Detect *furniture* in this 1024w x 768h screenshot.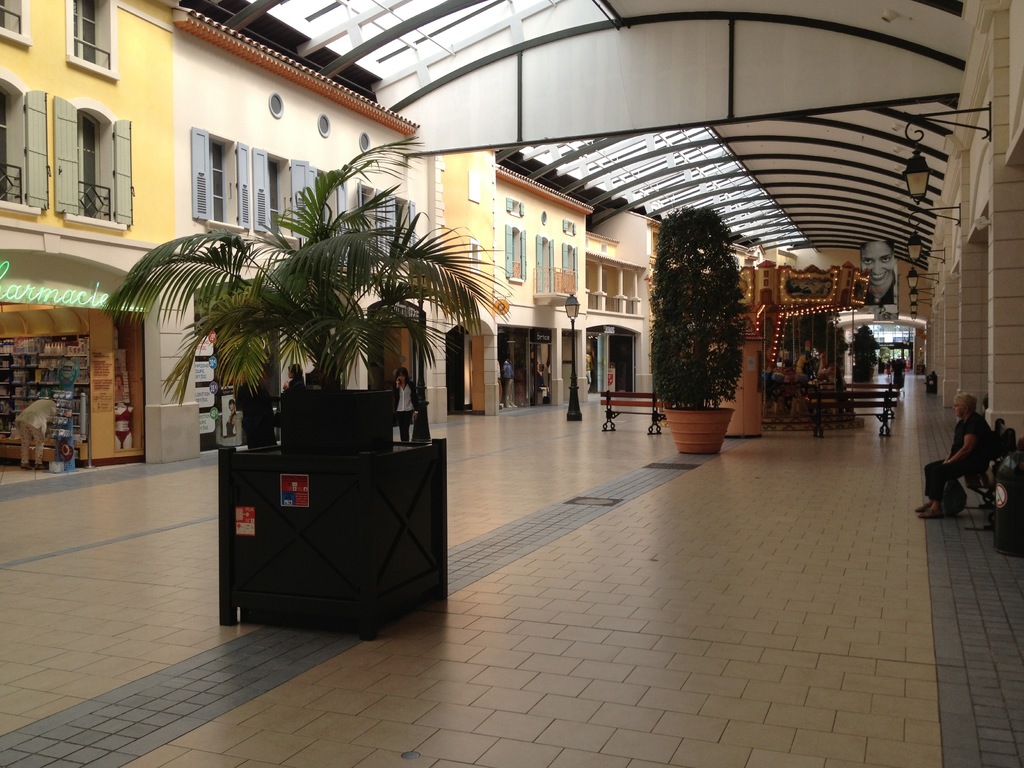
Detection: [left=218, top=436, right=456, bottom=641].
